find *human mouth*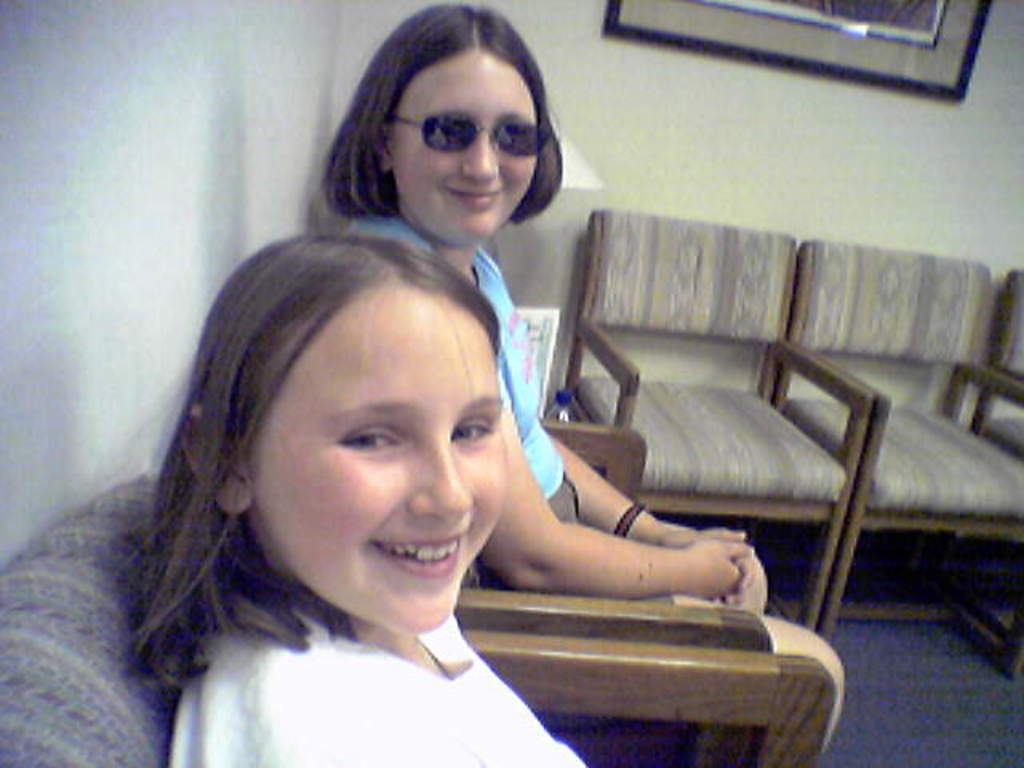
<region>373, 530, 469, 581</region>
